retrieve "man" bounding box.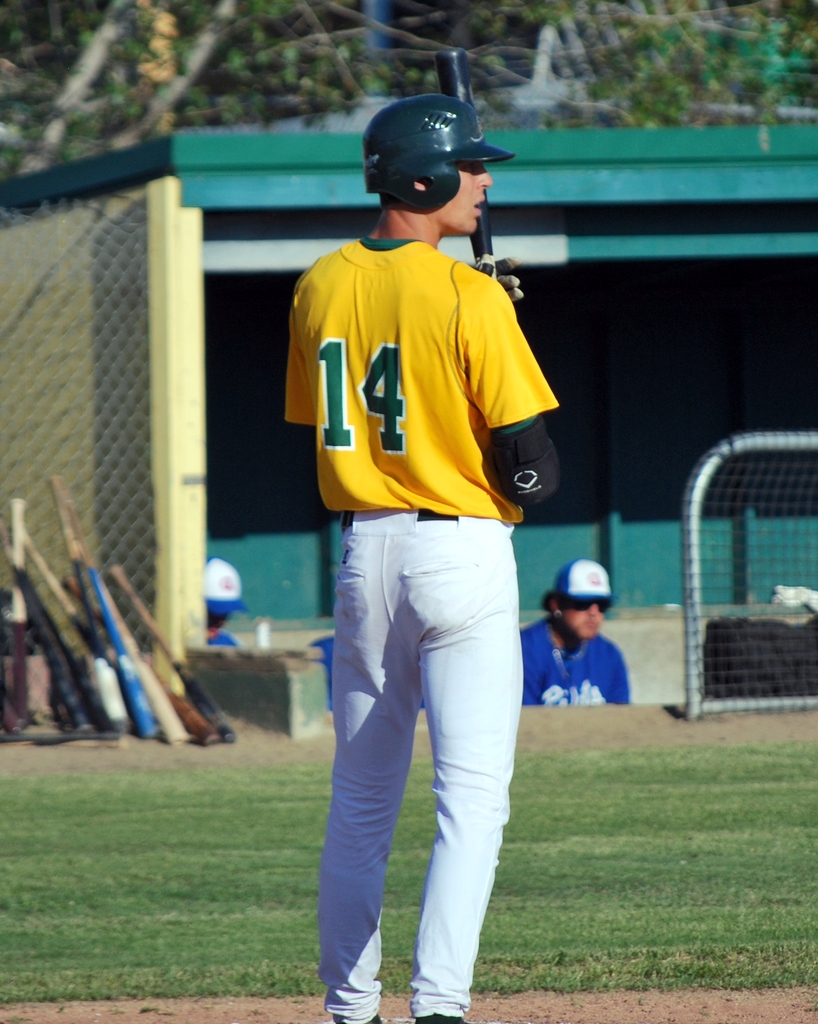
Bounding box: [left=201, top=548, right=248, bottom=655].
